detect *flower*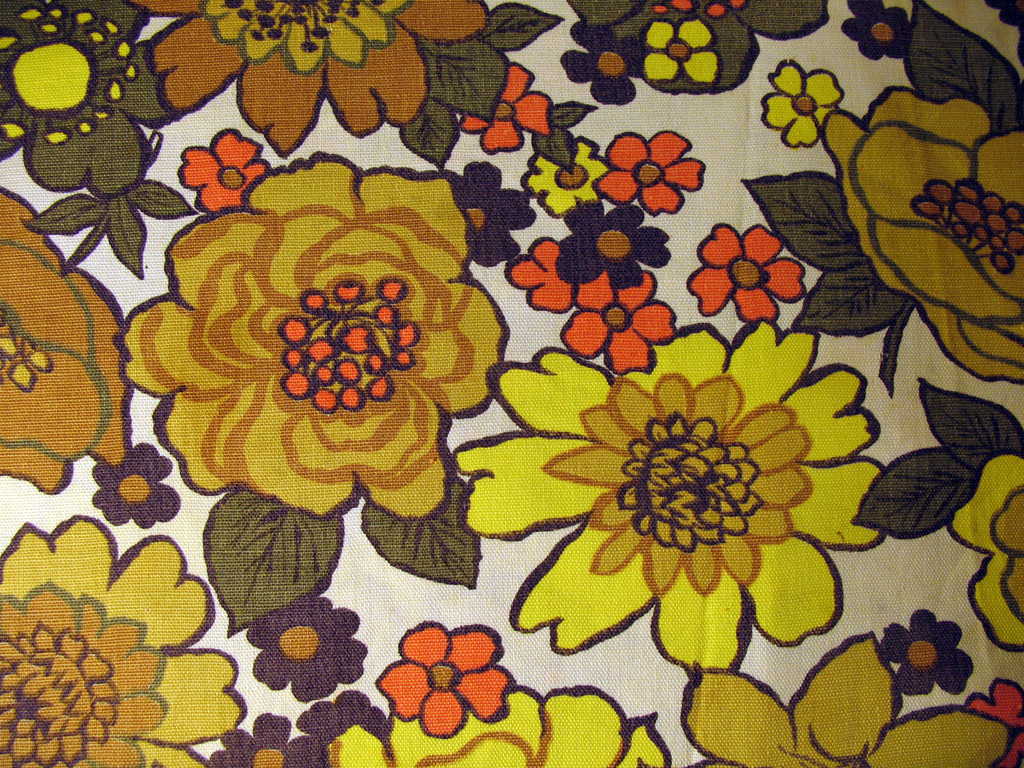
<box>0,514,250,767</box>
